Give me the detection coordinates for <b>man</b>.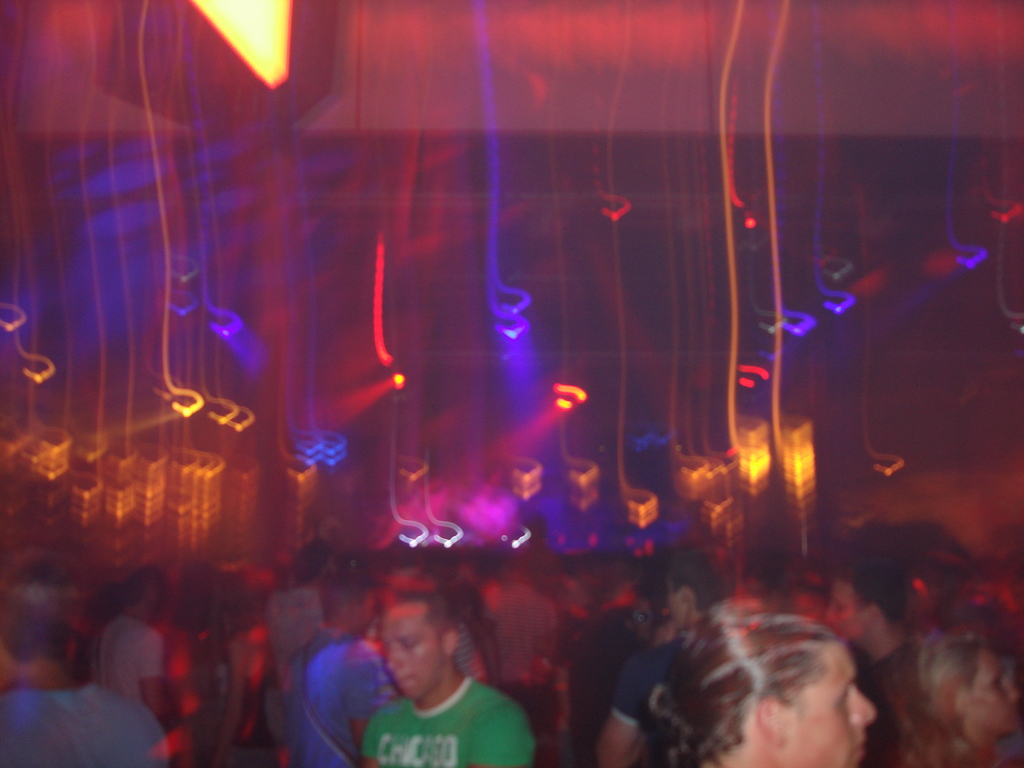
bbox=(104, 572, 173, 721).
